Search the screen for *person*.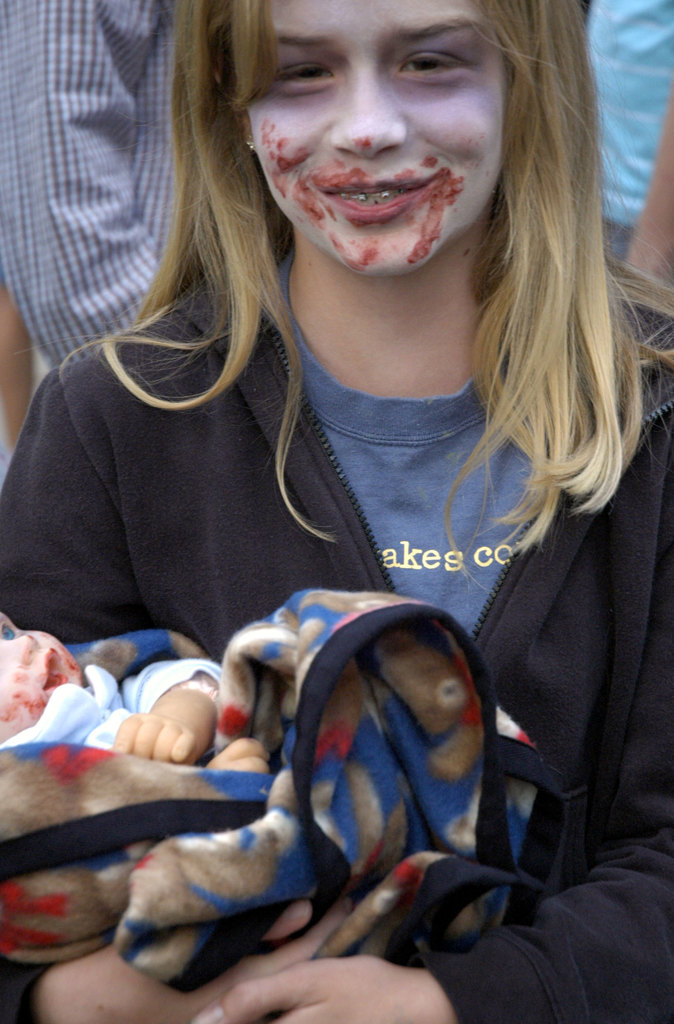
Found at {"left": 48, "top": 0, "right": 639, "bottom": 982}.
